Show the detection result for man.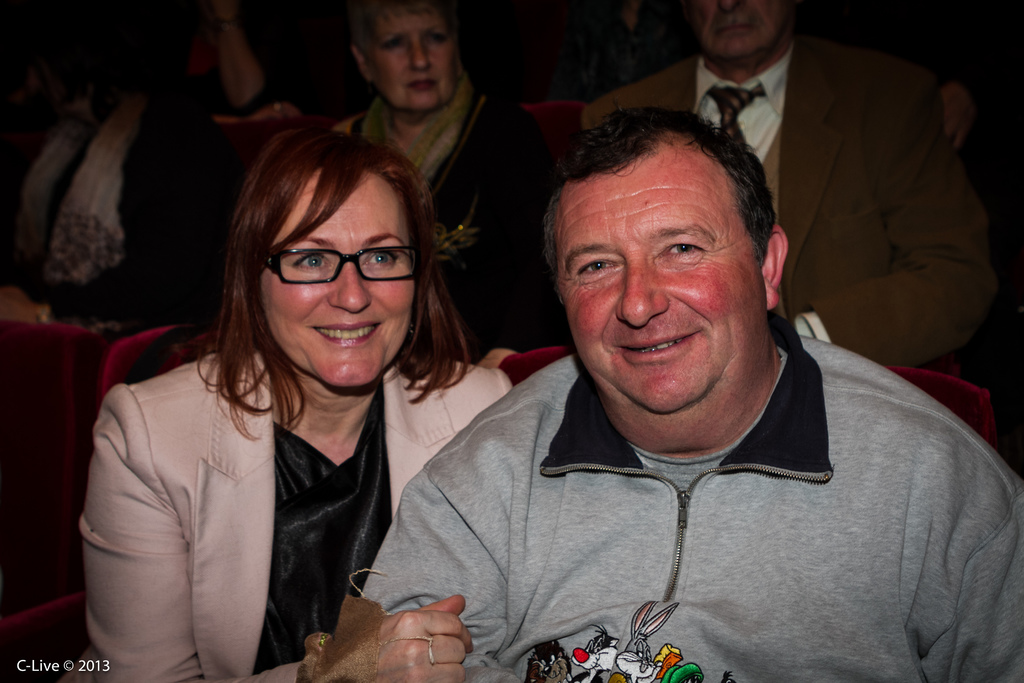
312/65/982/681.
